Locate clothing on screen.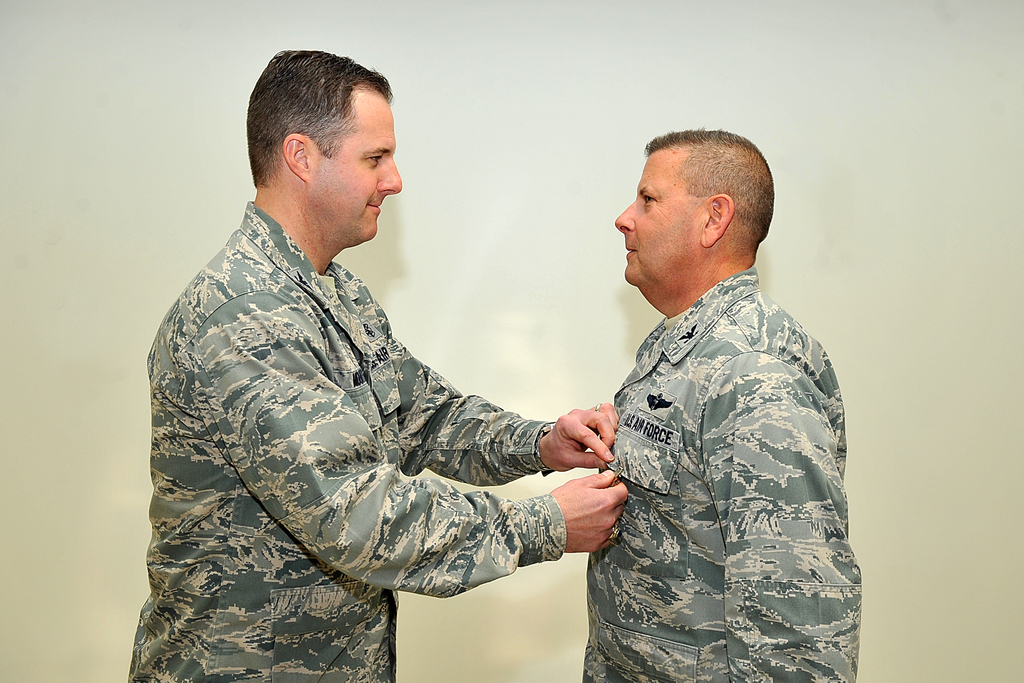
On screen at 125/185/560/675.
